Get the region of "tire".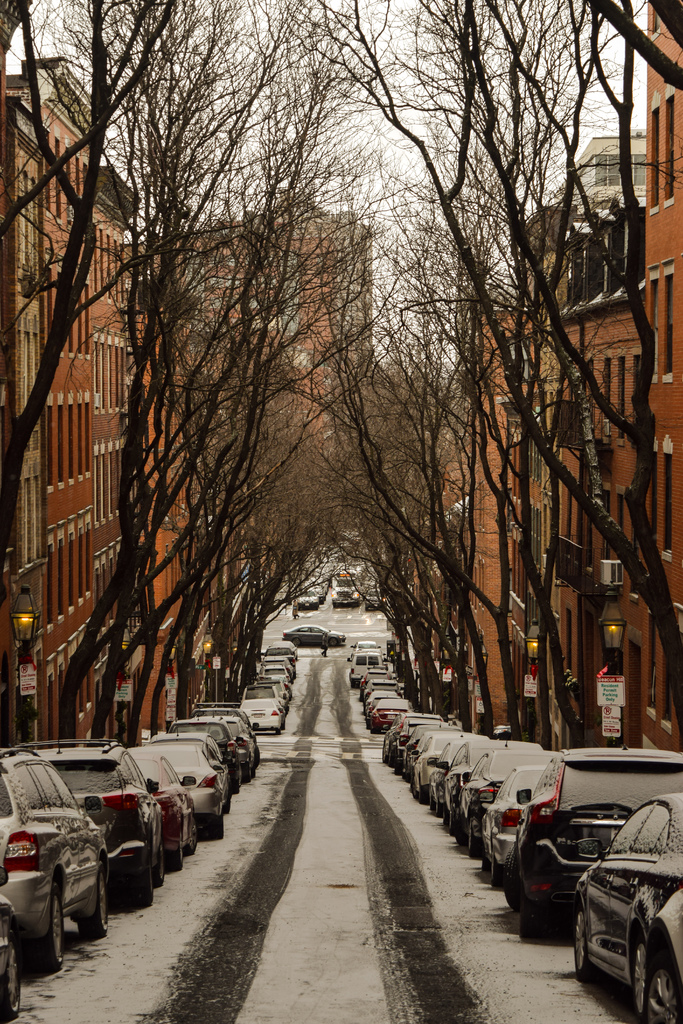
{"left": 158, "top": 841, "right": 172, "bottom": 886}.
